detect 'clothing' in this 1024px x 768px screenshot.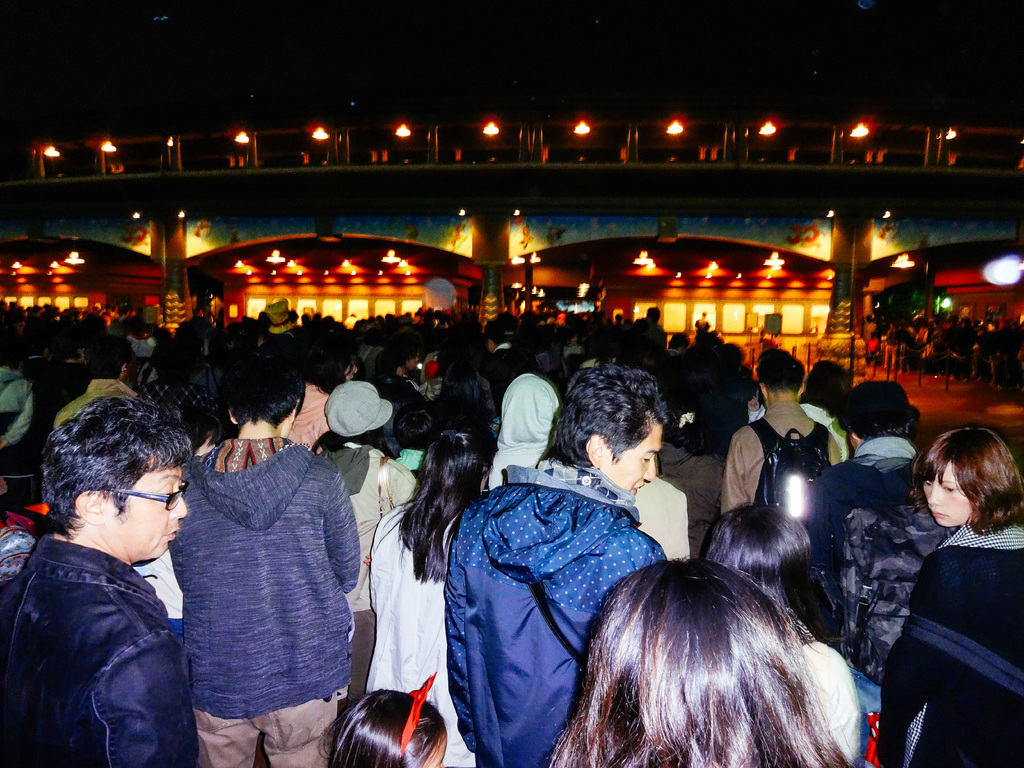
Detection: Rect(364, 502, 484, 767).
